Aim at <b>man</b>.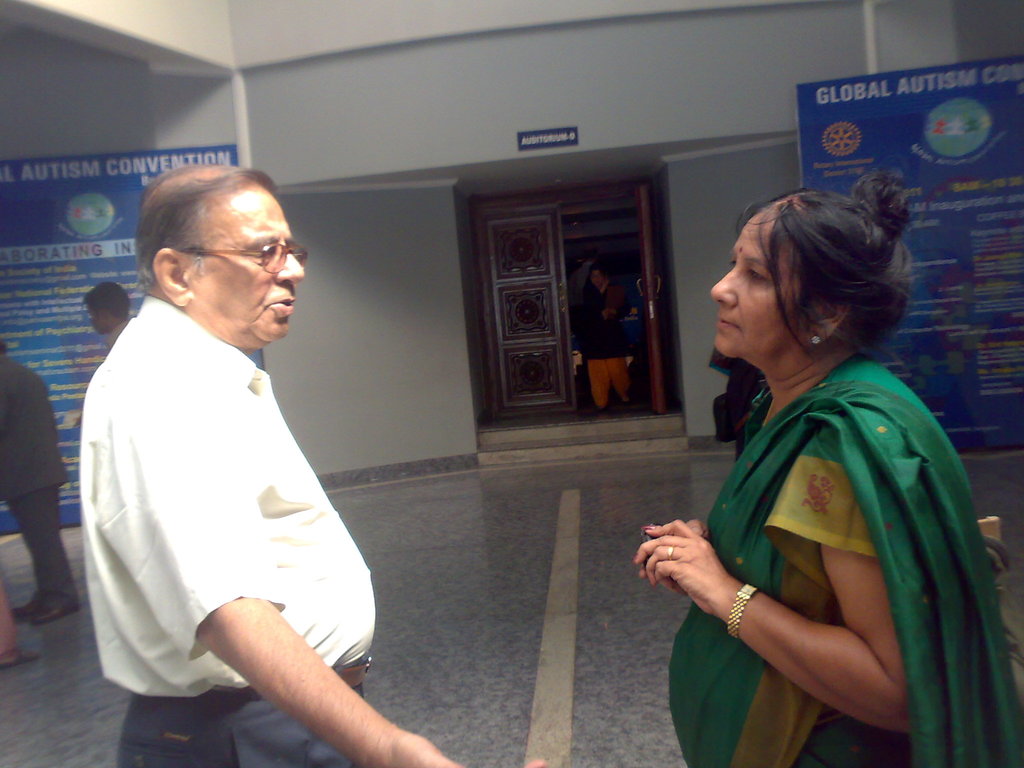
Aimed at BBox(0, 342, 79, 625).
